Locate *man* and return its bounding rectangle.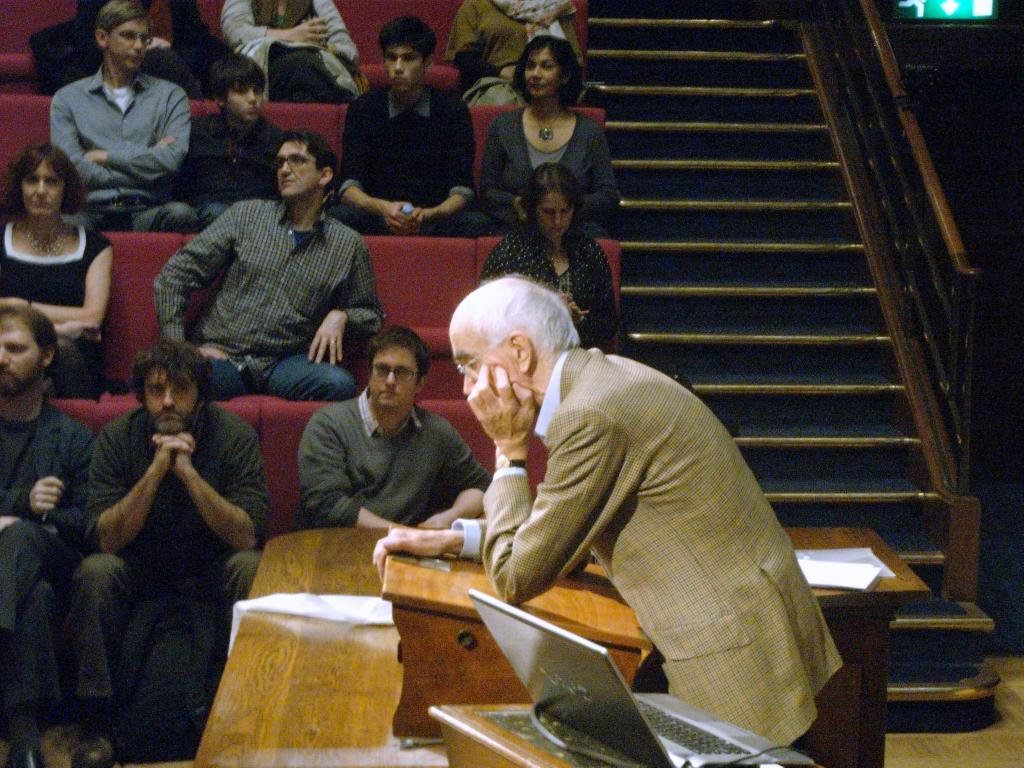
BBox(67, 340, 270, 767).
